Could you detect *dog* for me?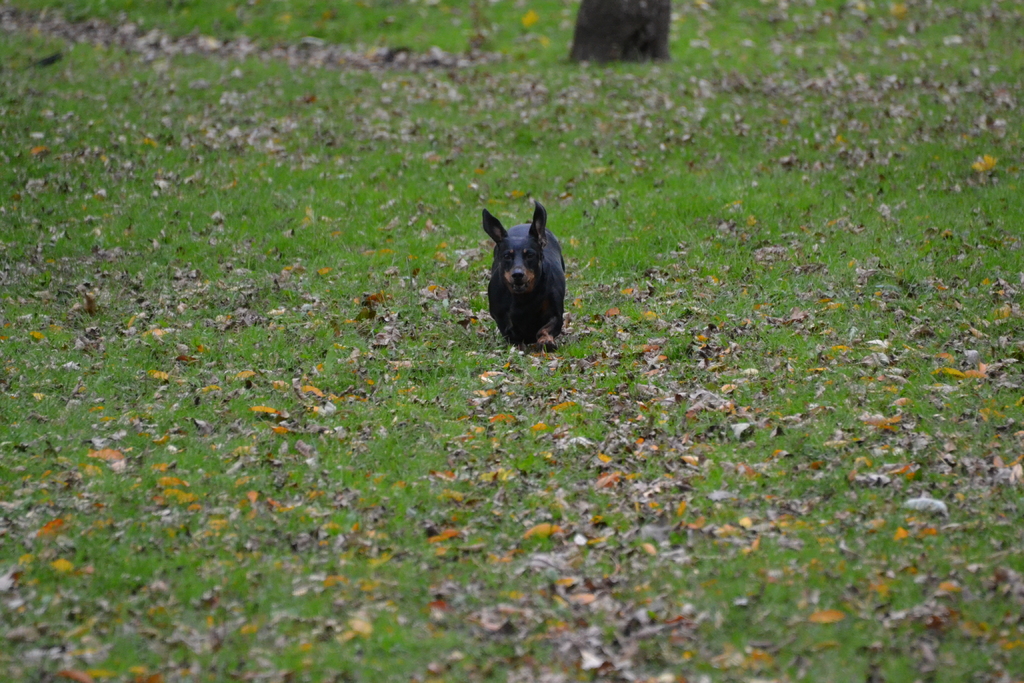
Detection result: Rect(480, 193, 565, 352).
